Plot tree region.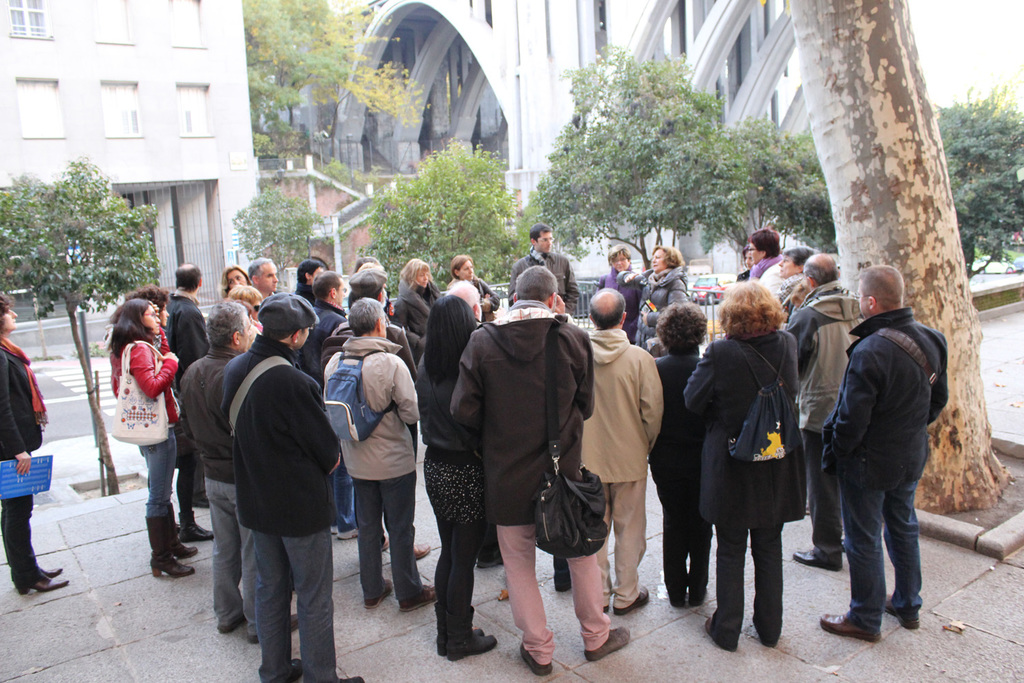
Plotted at [537,53,789,248].
